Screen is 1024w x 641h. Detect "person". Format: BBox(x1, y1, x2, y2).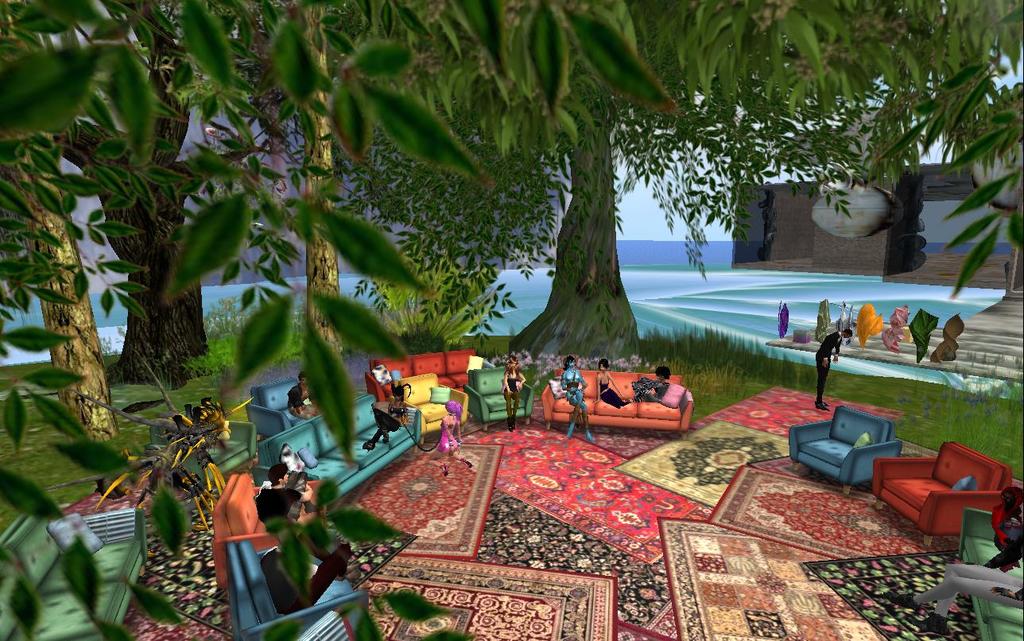
BBox(287, 374, 321, 422).
